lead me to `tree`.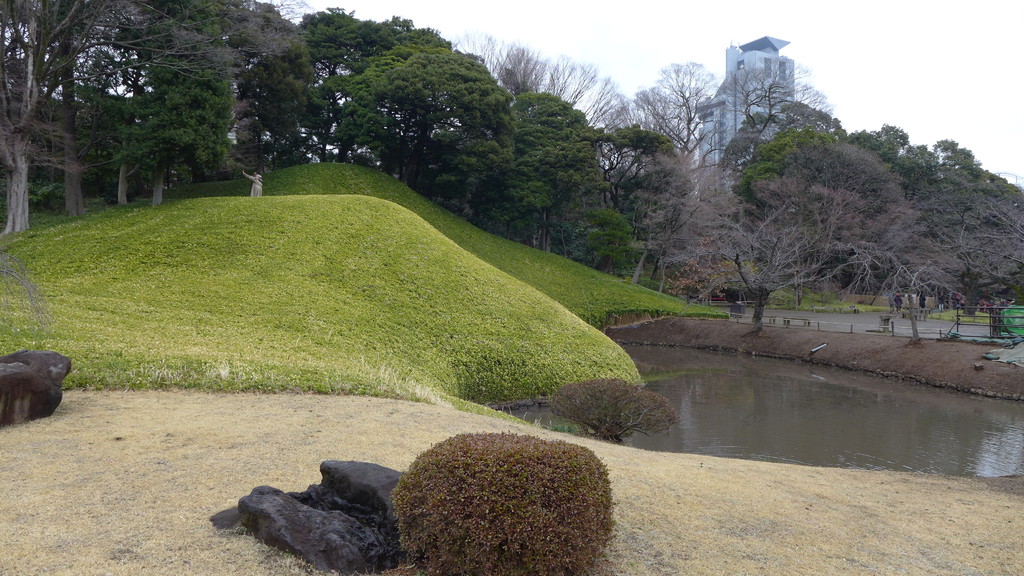
Lead to <box>473,78,602,253</box>.
